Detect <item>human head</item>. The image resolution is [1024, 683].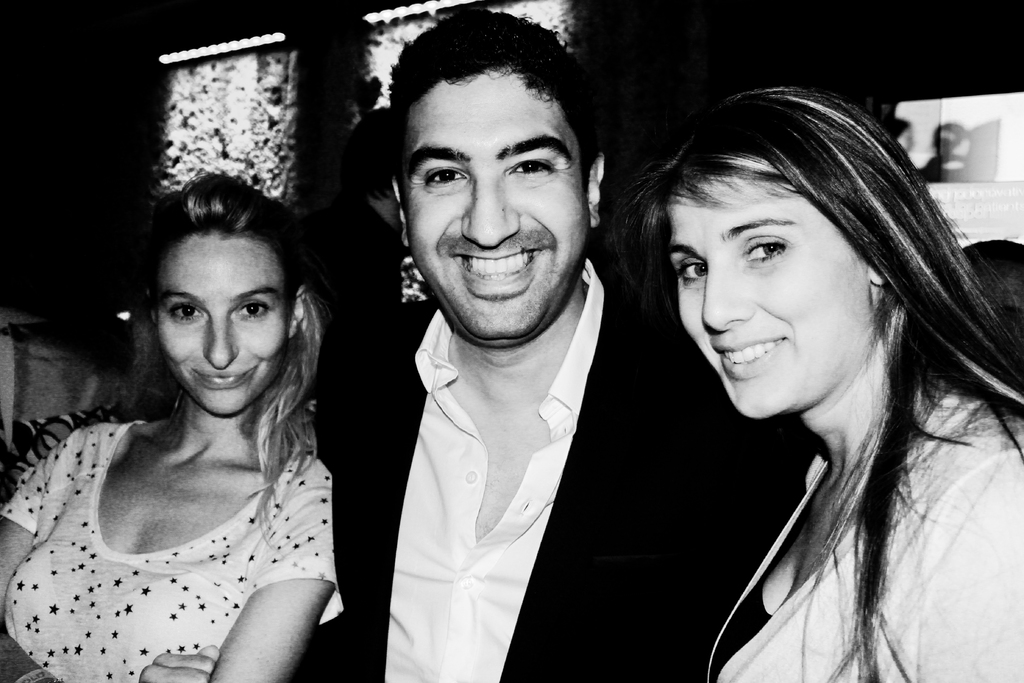
box(385, 9, 604, 352).
